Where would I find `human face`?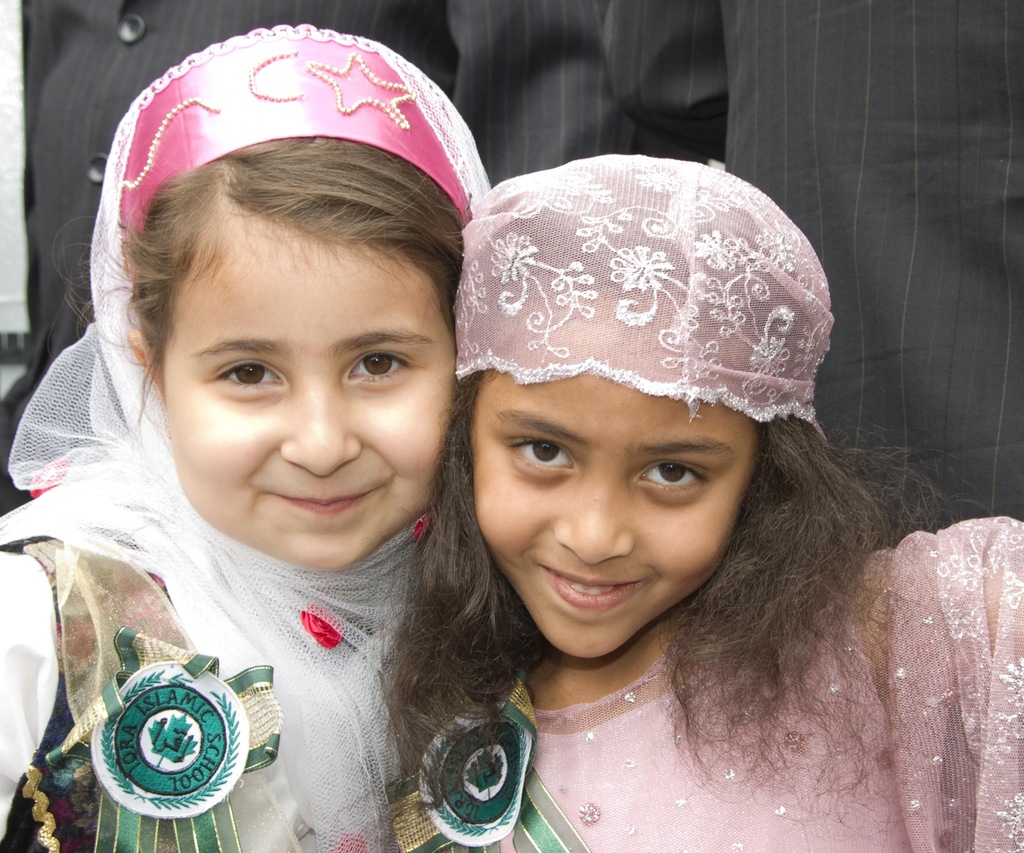
At box=[154, 223, 463, 579].
